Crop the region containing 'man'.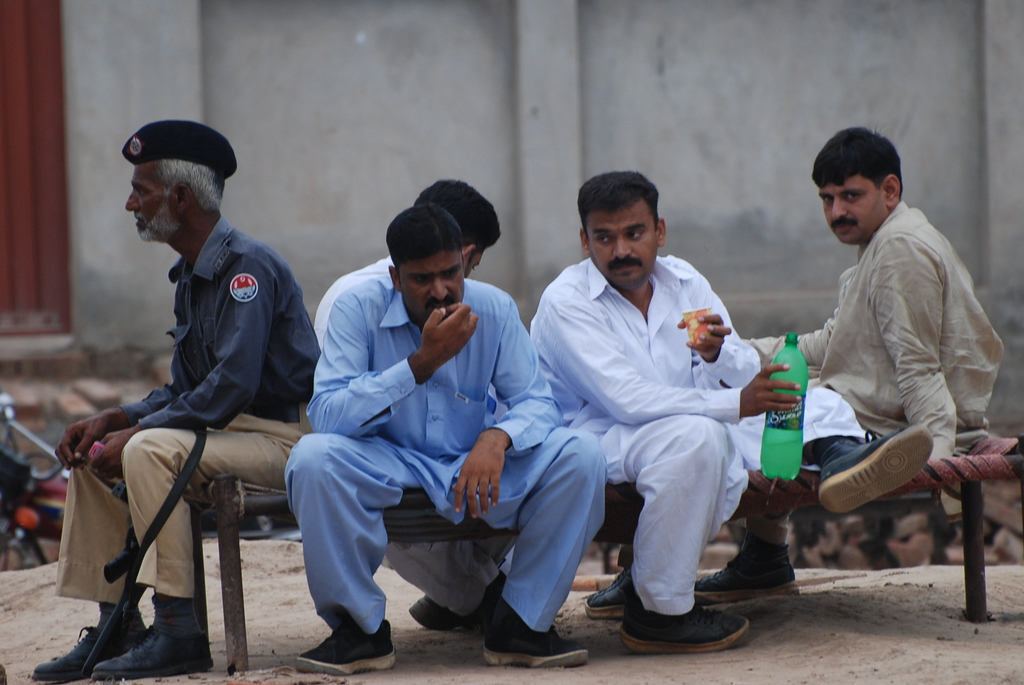
Crop region: bbox=(291, 198, 610, 675).
